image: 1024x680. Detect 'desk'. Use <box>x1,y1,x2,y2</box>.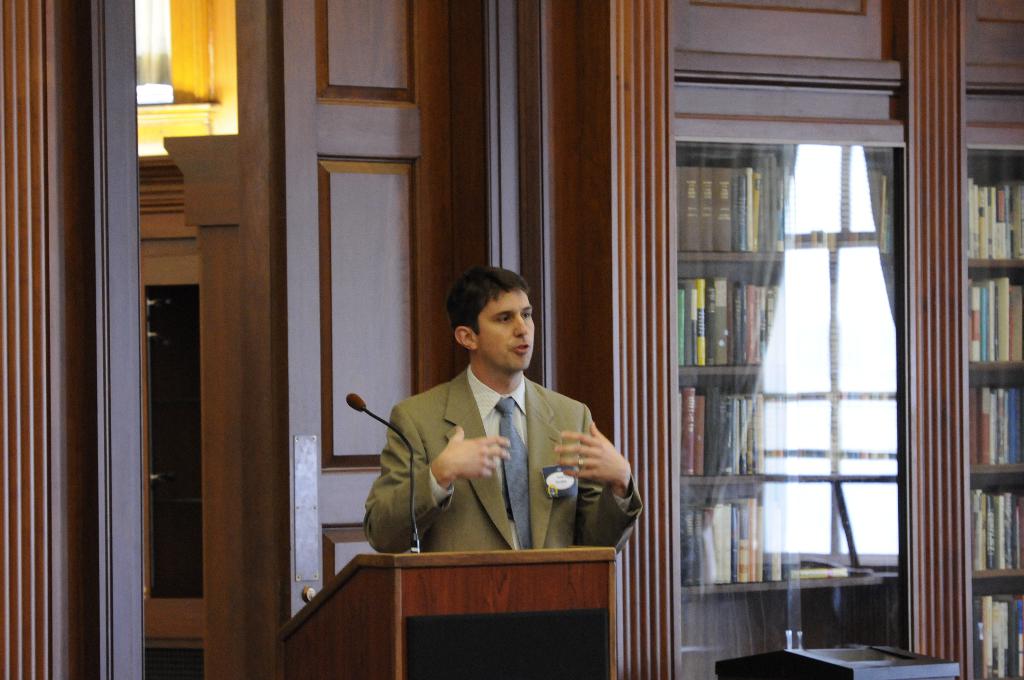
<box>302,533,660,660</box>.
